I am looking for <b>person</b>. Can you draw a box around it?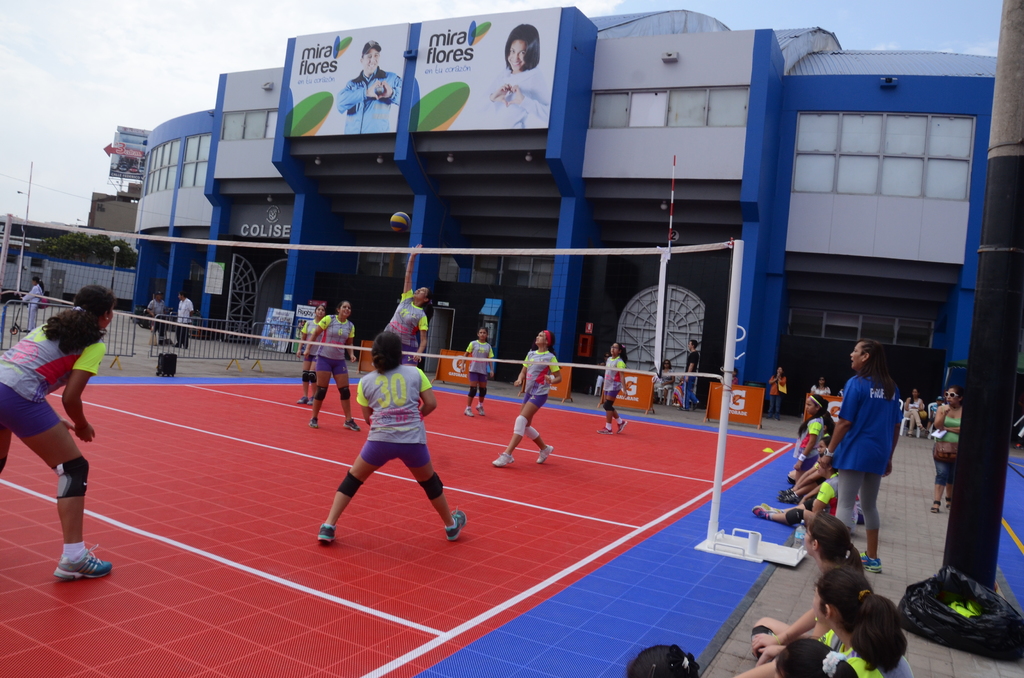
Sure, the bounding box is bbox=(493, 326, 560, 465).
